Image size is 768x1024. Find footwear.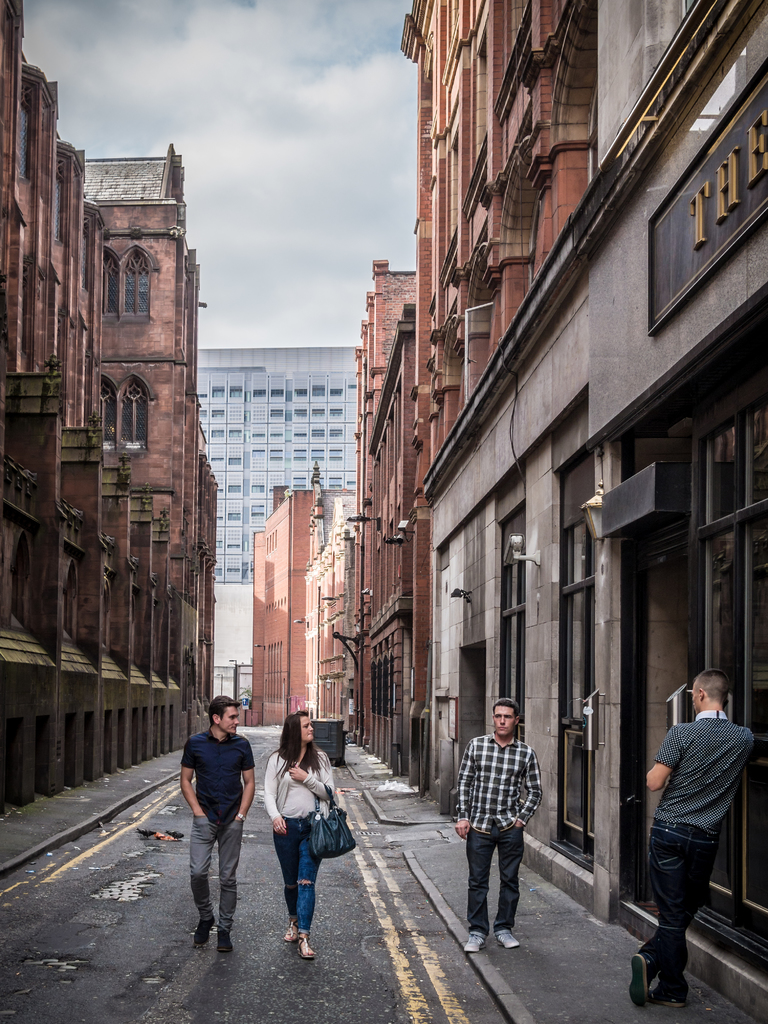
box(195, 919, 214, 947).
